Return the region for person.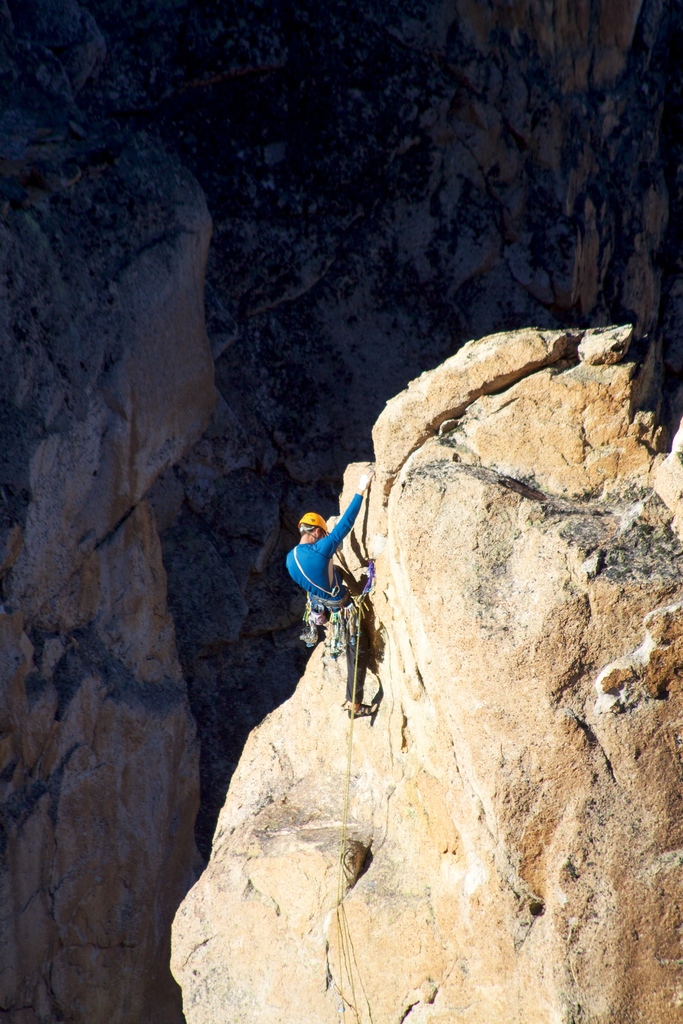
<region>290, 462, 391, 715</region>.
